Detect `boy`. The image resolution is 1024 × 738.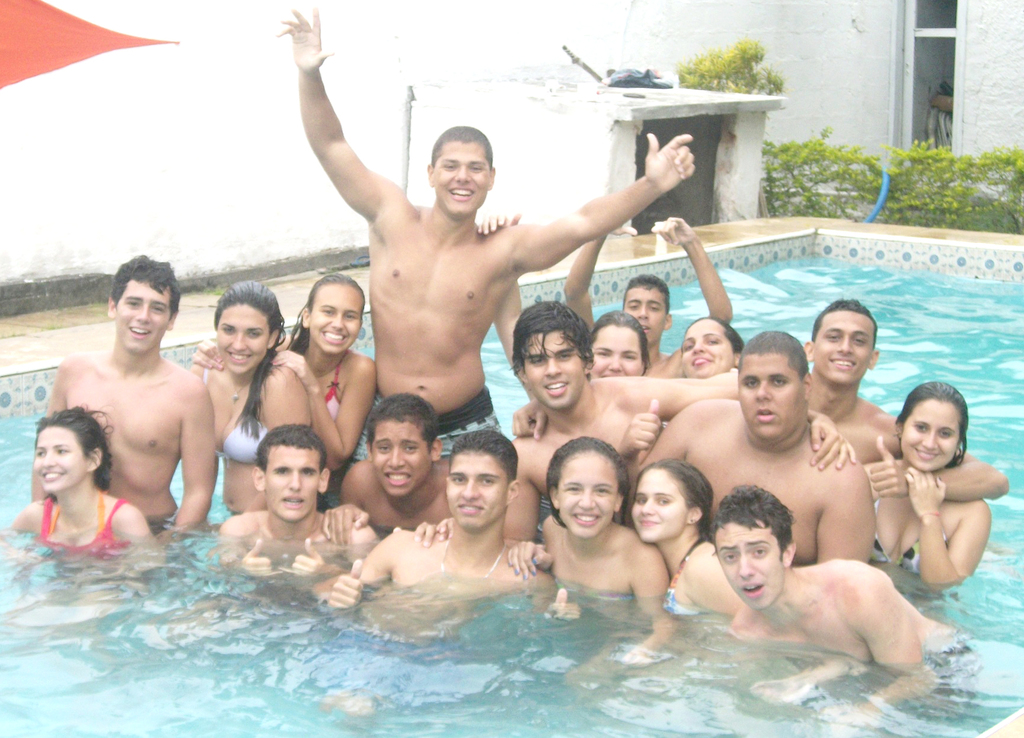
bbox=(31, 253, 218, 538).
